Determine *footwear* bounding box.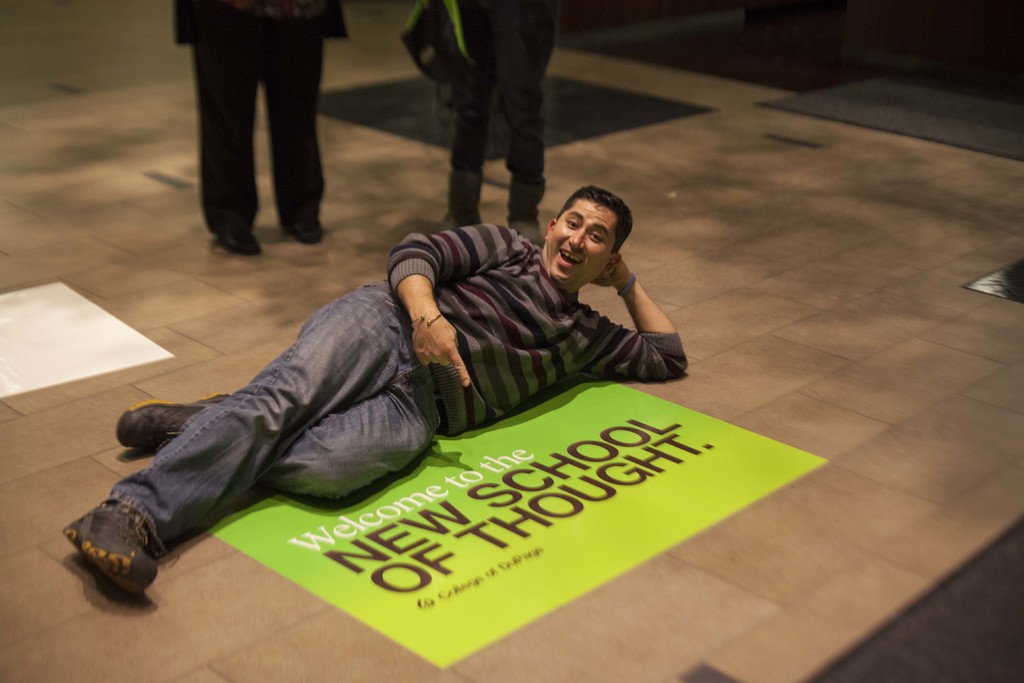
Determined: box(435, 169, 481, 235).
